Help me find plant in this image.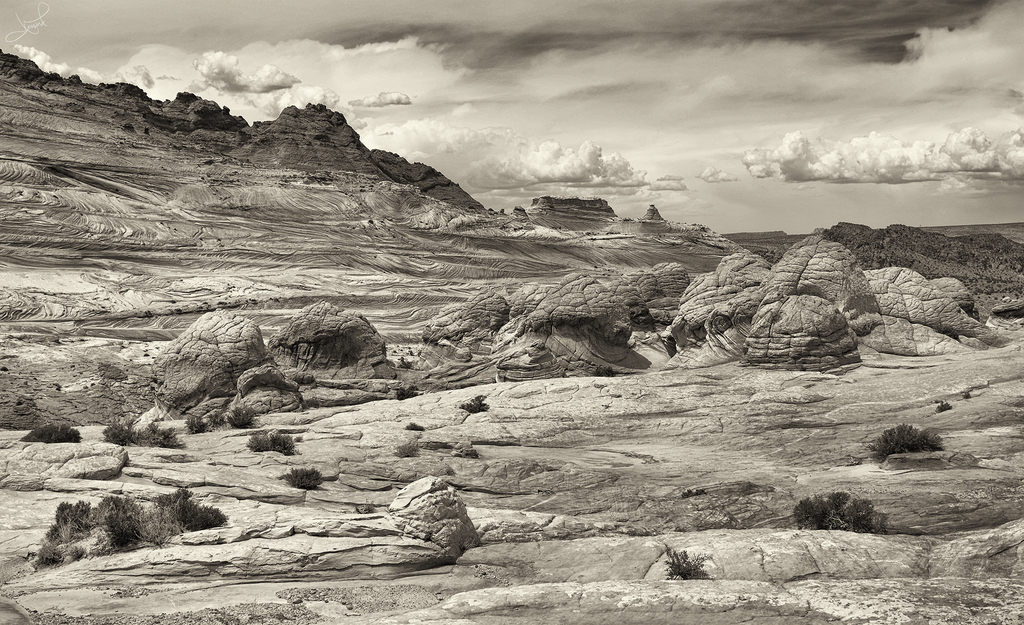
Found it: Rect(66, 545, 90, 561).
